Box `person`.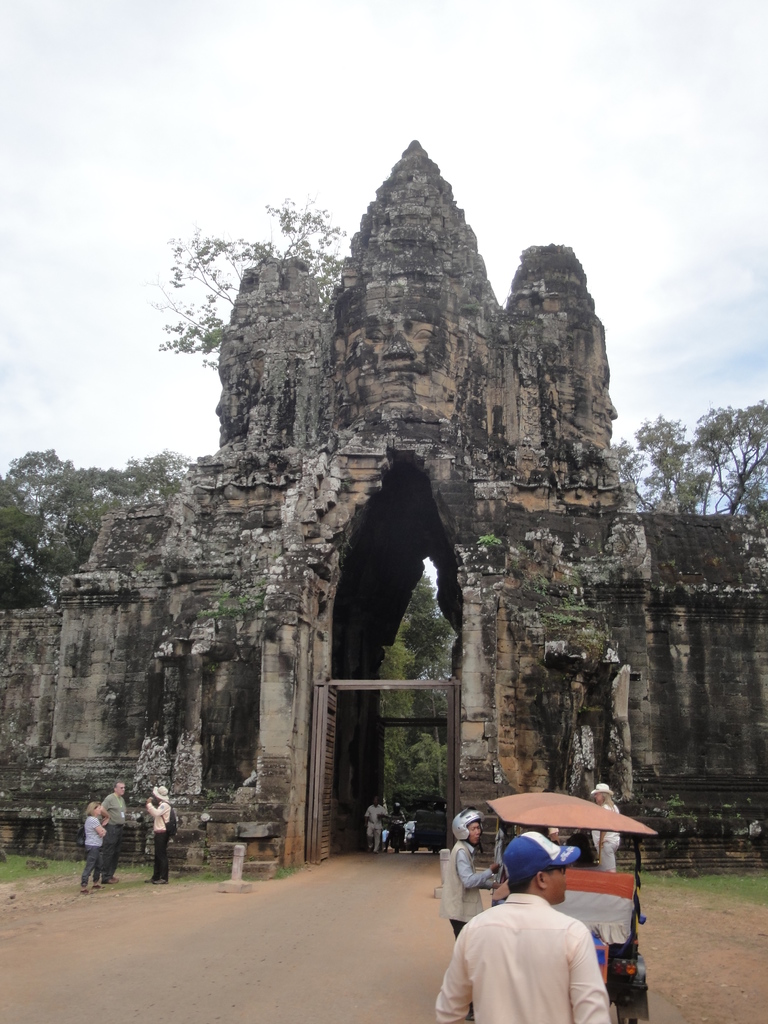
(144,780,175,888).
